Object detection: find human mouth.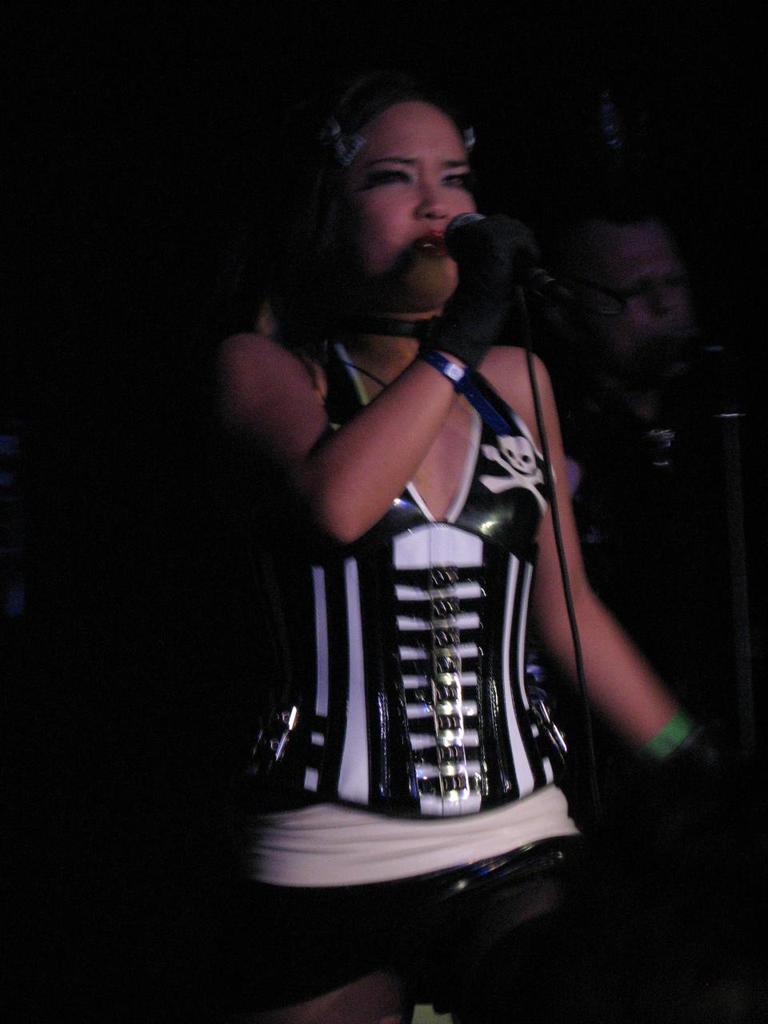
{"left": 403, "top": 222, "right": 447, "bottom": 258}.
